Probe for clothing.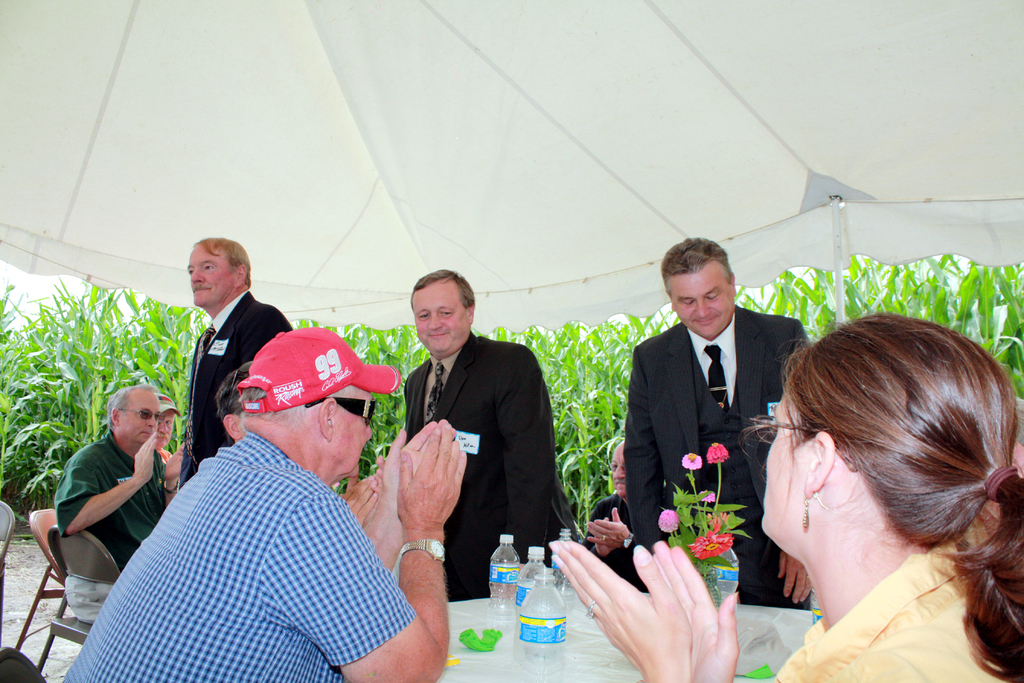
Probe result: bbox=[583, 493, 655, 592].
